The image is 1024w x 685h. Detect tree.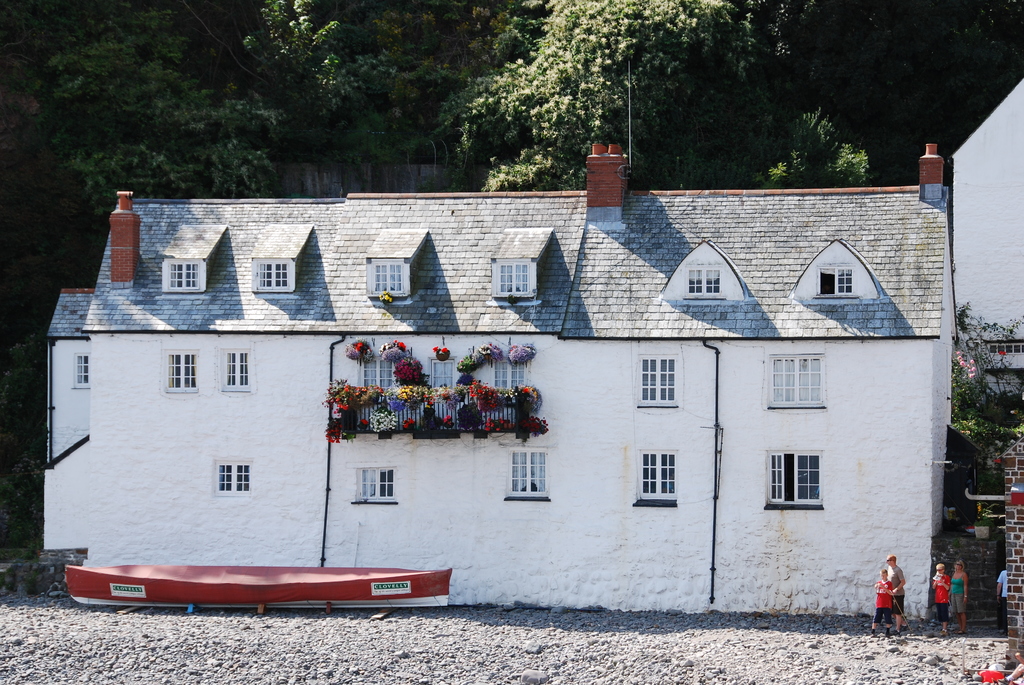
Detection: {"x1": 209, "y1": 4, "x2": 517, "y2": 193}.
